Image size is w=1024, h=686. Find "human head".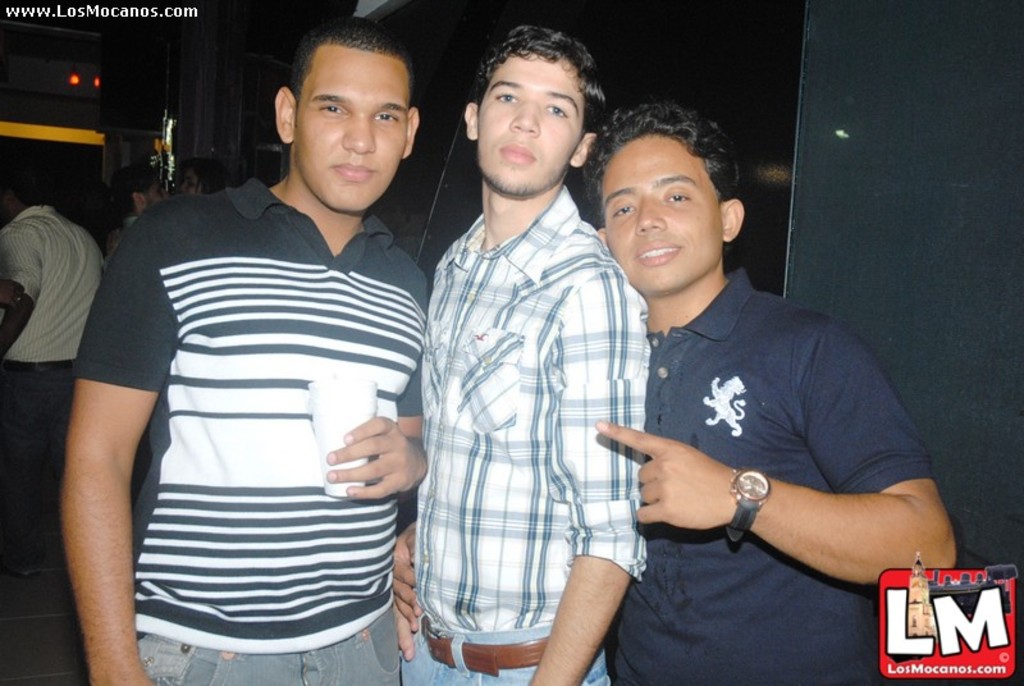
l=271, t=17, r=420, b=219.
